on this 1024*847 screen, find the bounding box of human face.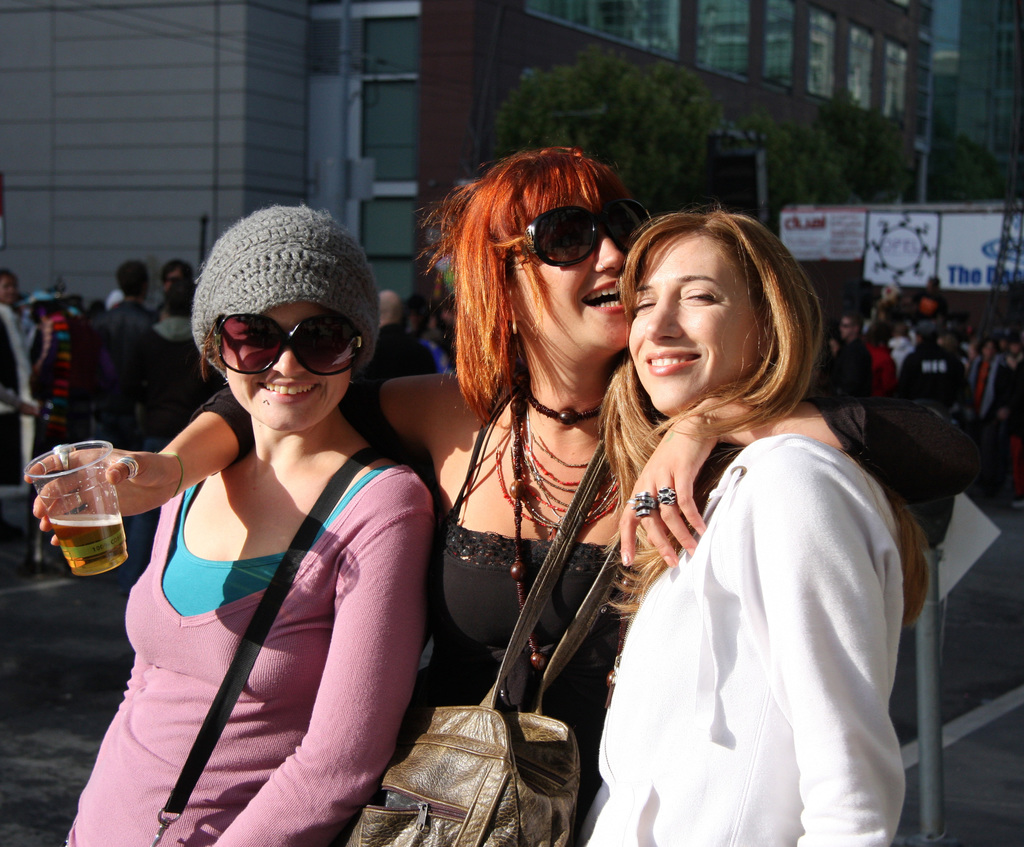
Bounding box: detection(226, 298, 363, 426).
